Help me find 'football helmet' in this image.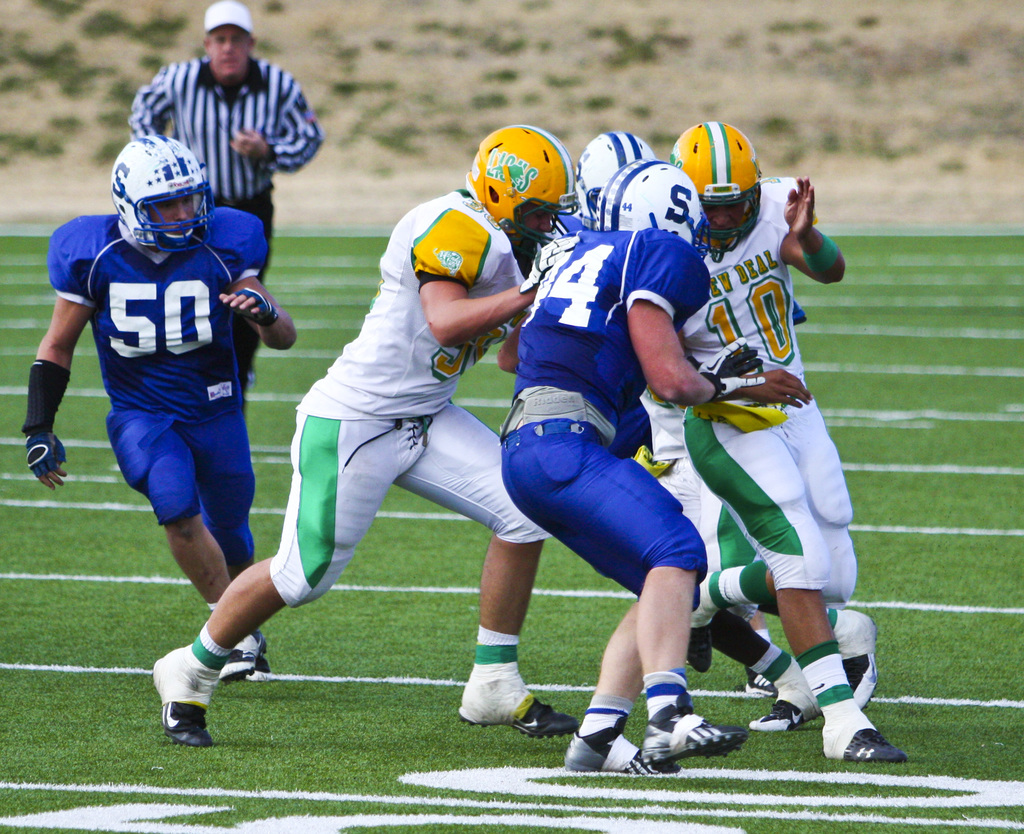
Found it: <bbox>108, 136, 211, 253</bbox>.
